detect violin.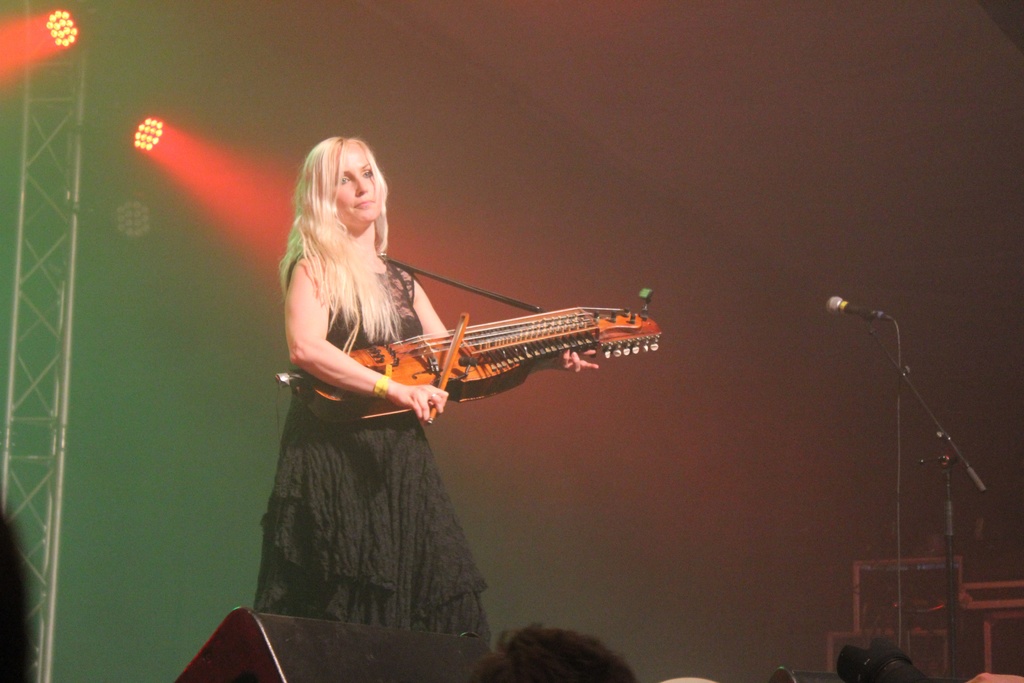
Detected at bbox=[280, 268, 661, 422].
